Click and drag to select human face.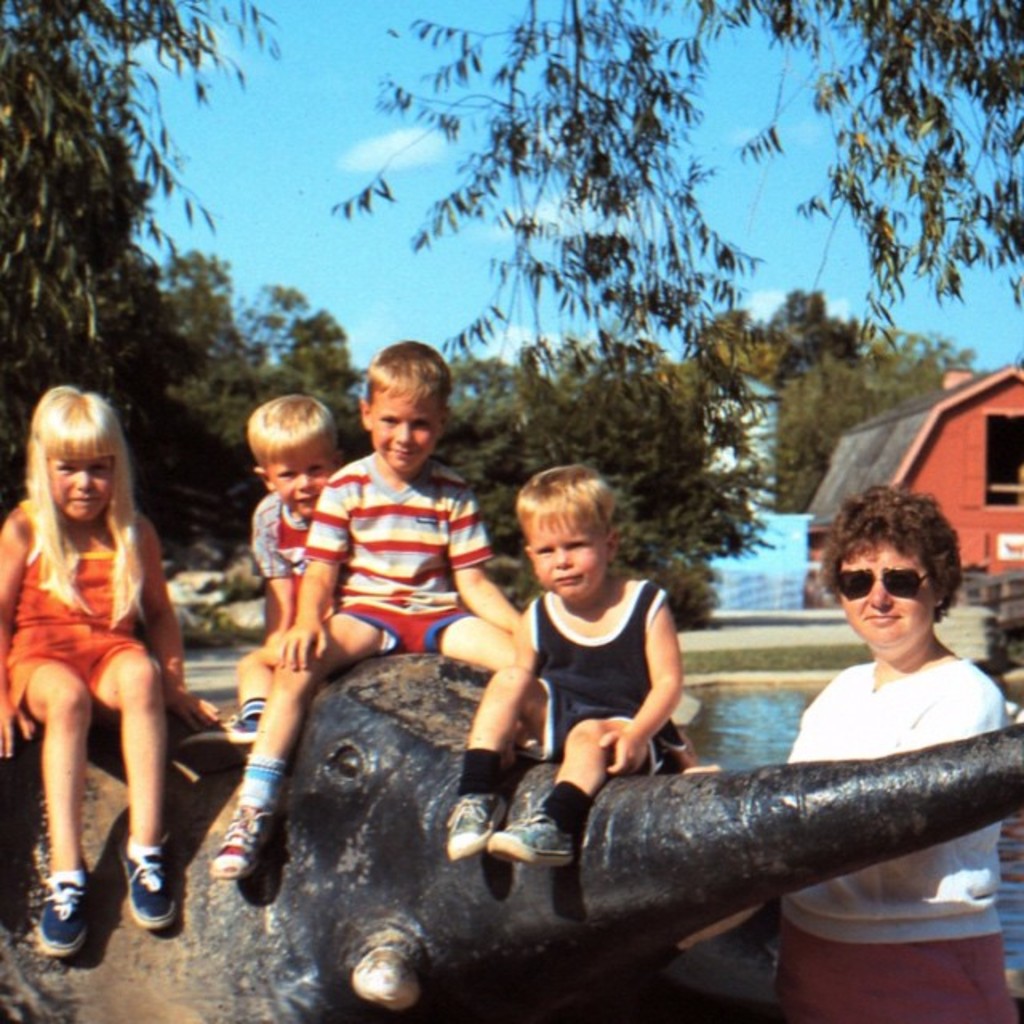
Selection: <box>269,443,339,517</box>.
